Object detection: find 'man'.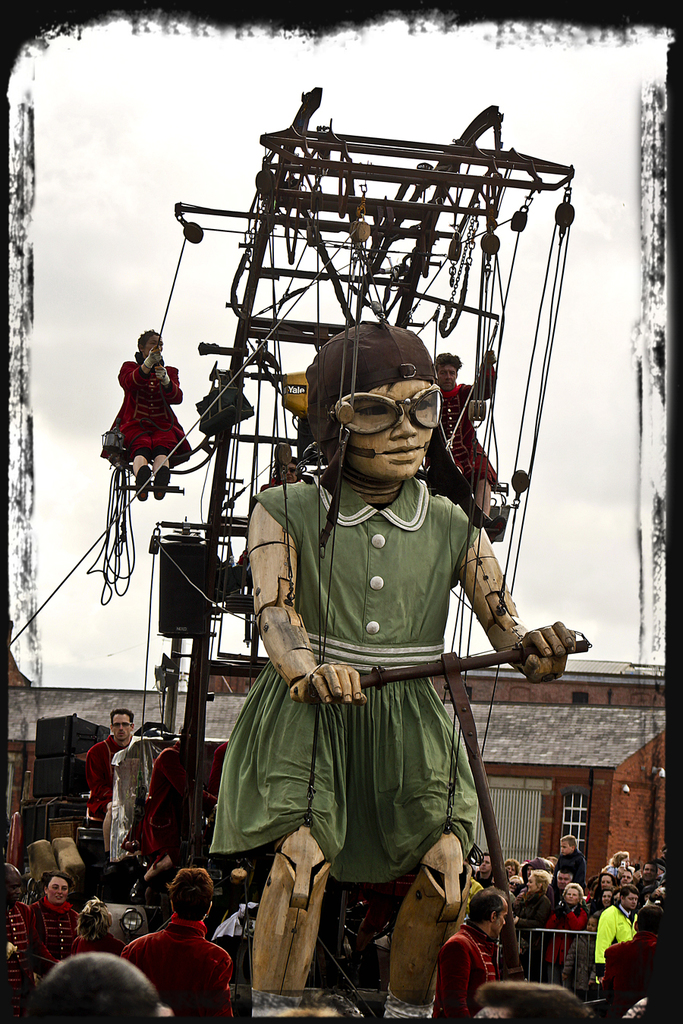
<region>469, 849, 495, 891</region>.
